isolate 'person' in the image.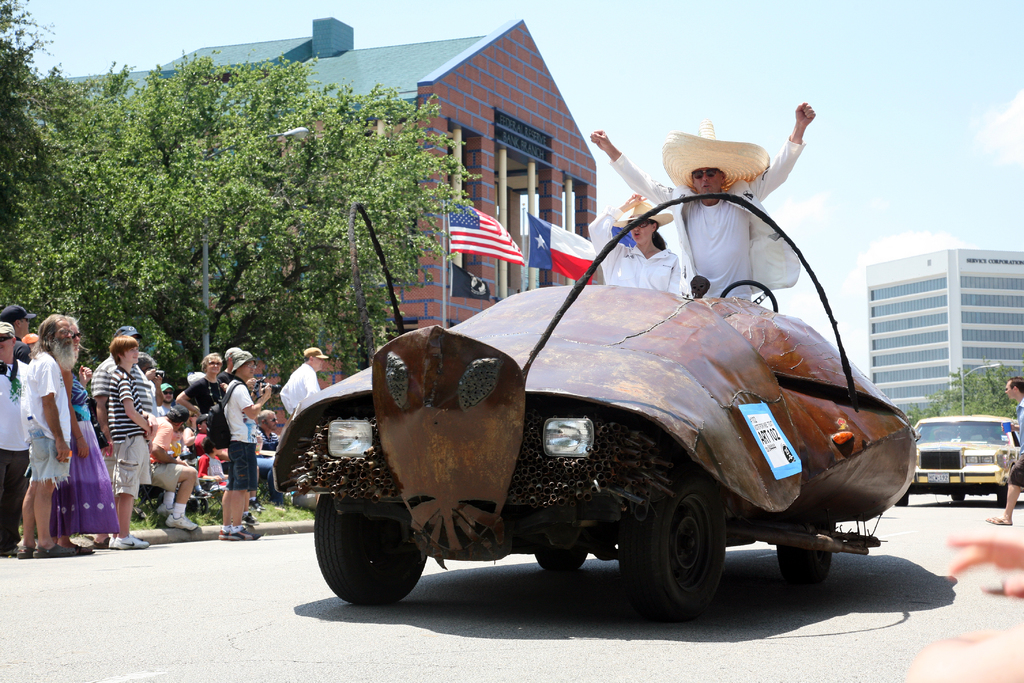
Isolated region: {"left": 982, "top": 375, "right": 1023, "bottom": 527}.
